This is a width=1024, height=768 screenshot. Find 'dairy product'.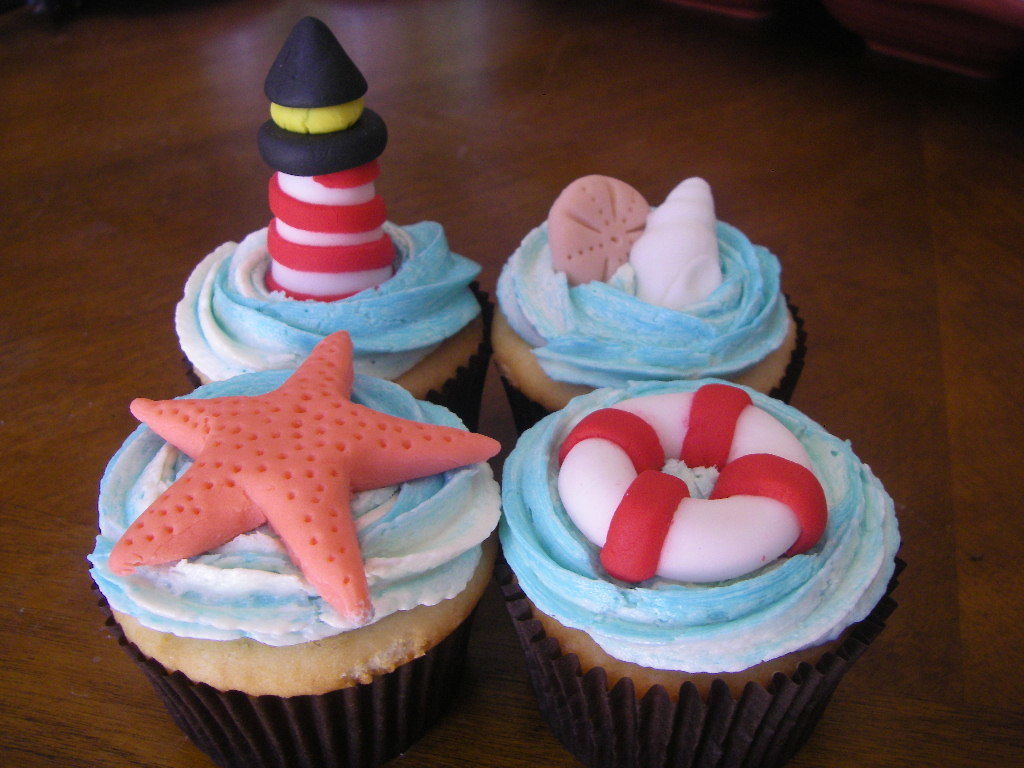
Bounding box: 165 222 474 391.
